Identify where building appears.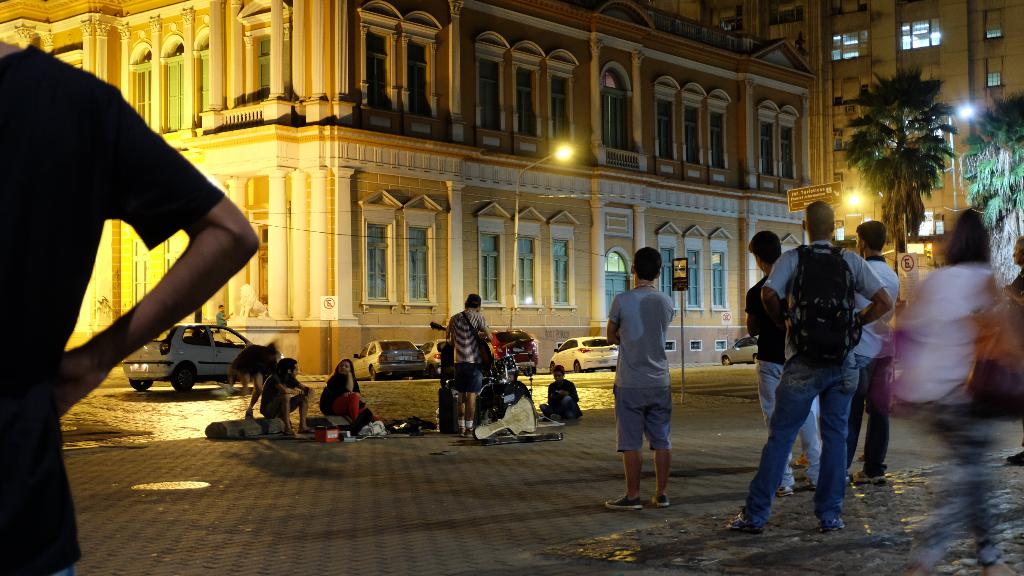
Appears at <box>0,0,1023,376</box>.
